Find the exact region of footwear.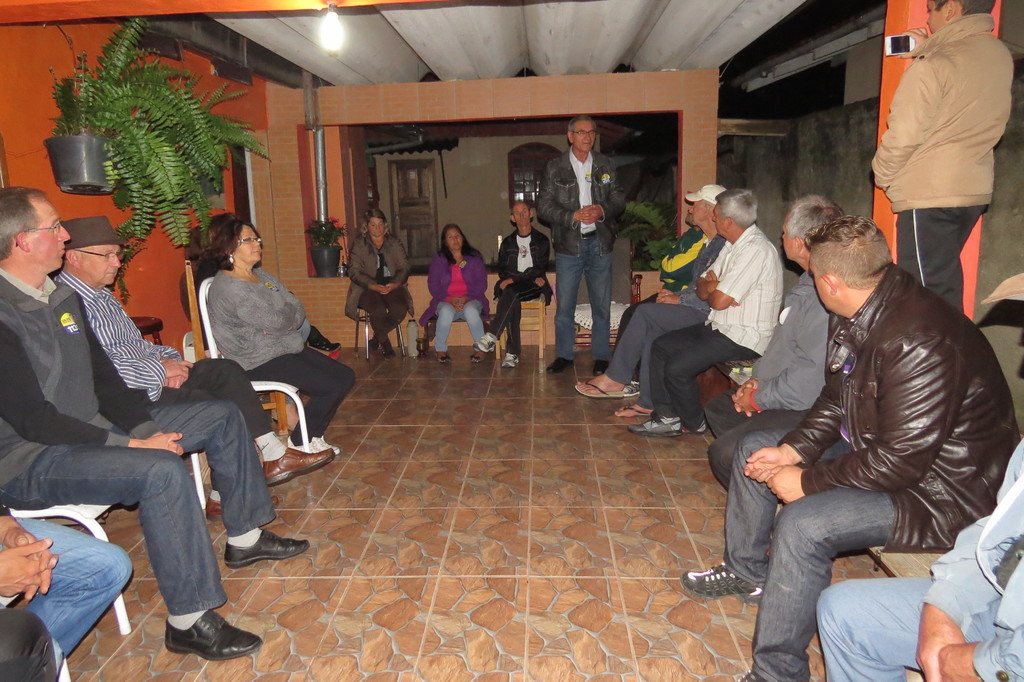
Exact region: [x1=593, y1=360, x2=610, y2=375].
